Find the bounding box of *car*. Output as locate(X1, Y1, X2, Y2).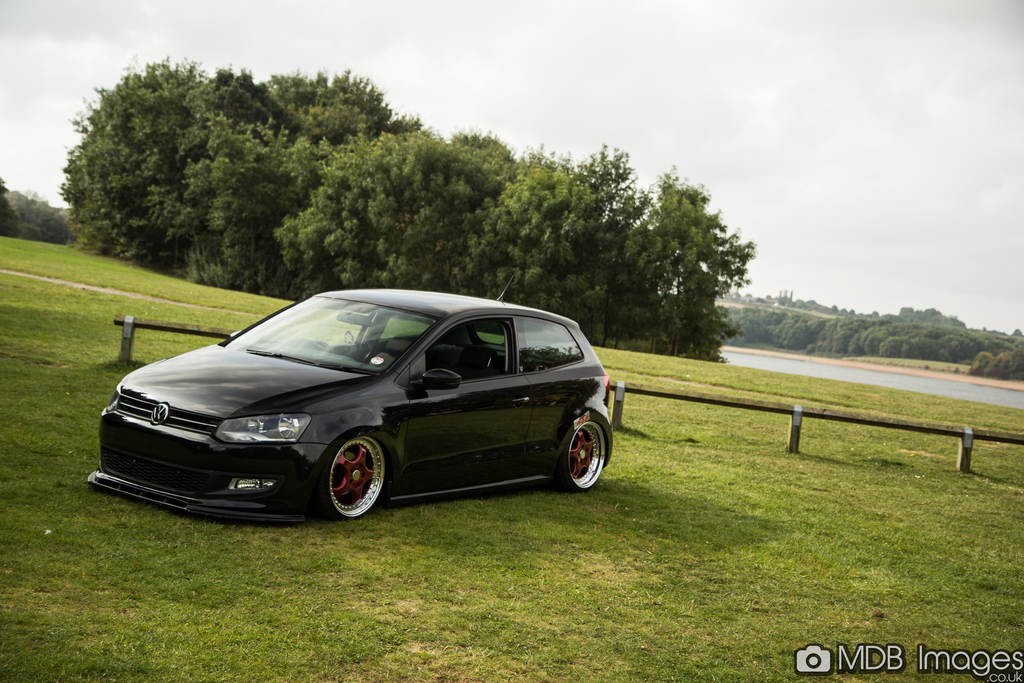
locate(81, 290, 660, 532).
